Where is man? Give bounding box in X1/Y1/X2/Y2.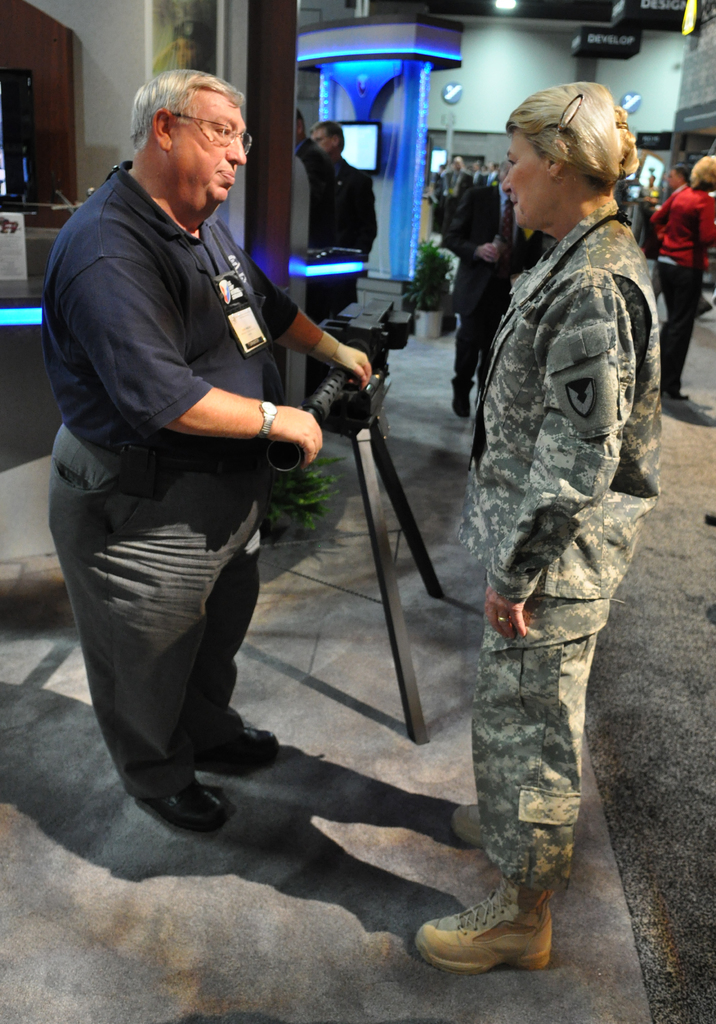
613/175/630/216.
